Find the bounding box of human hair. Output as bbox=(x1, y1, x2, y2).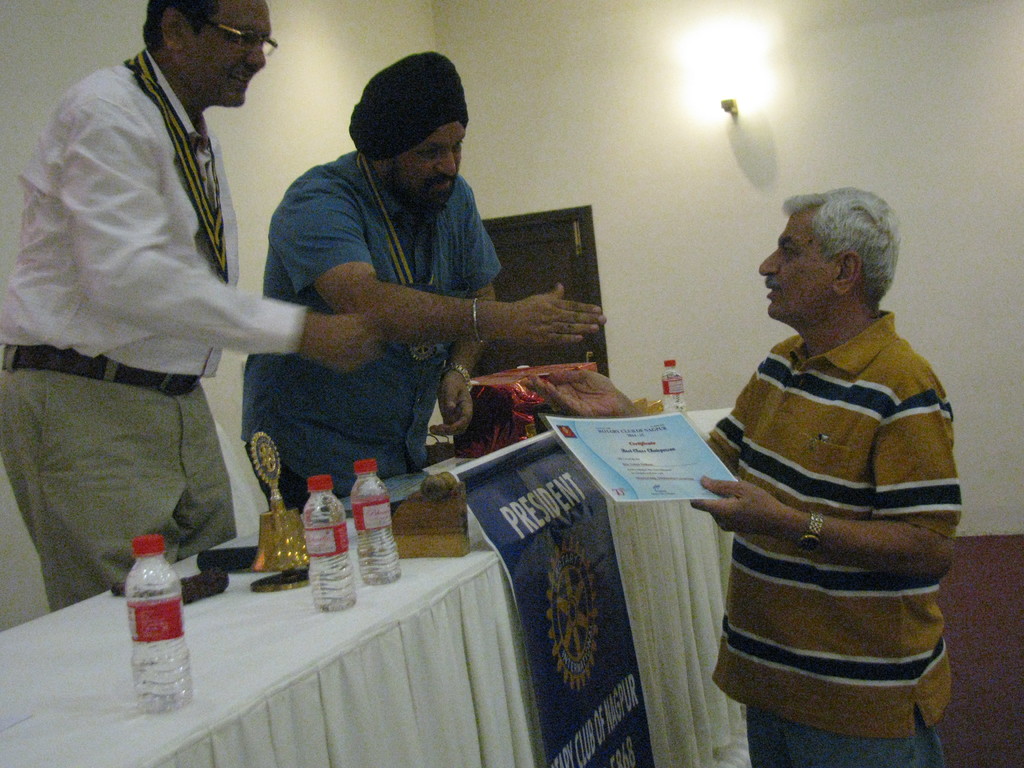
bbox=(140, 0, 222, 50).
